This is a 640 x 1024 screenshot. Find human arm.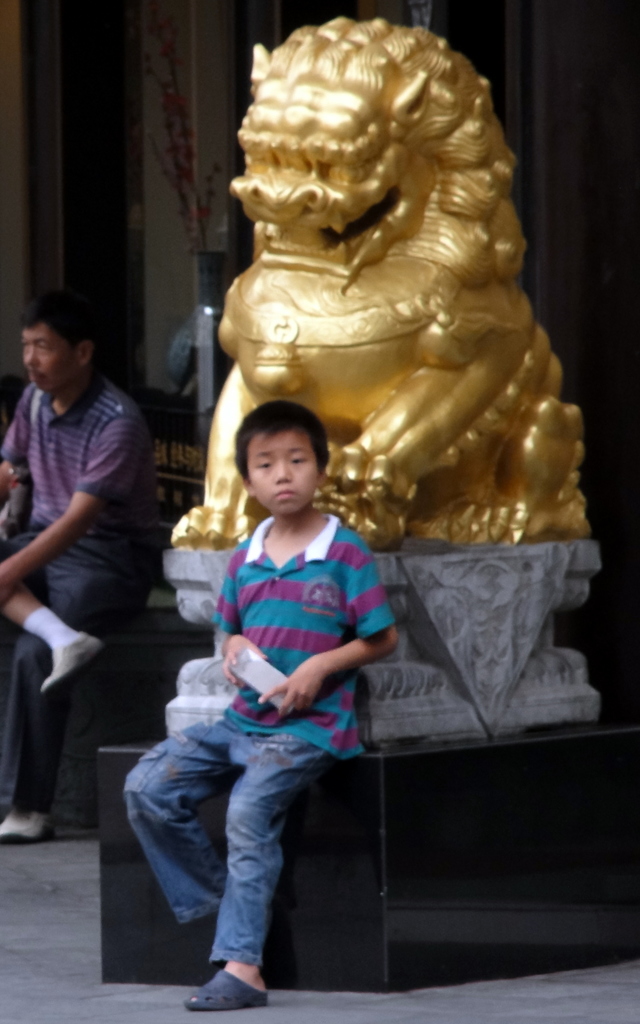
Bounding box: {"left": 8, "top": 422, "right": 115, "bottom": 630}.
